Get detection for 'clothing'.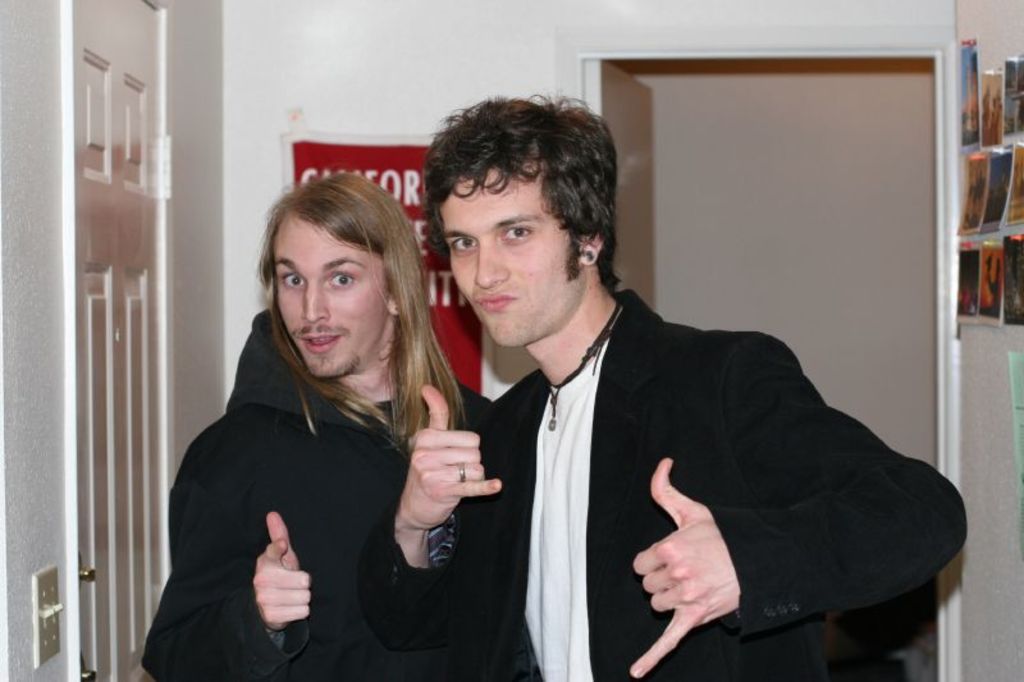
Detection: select_region(140, 289, 472, 672).
